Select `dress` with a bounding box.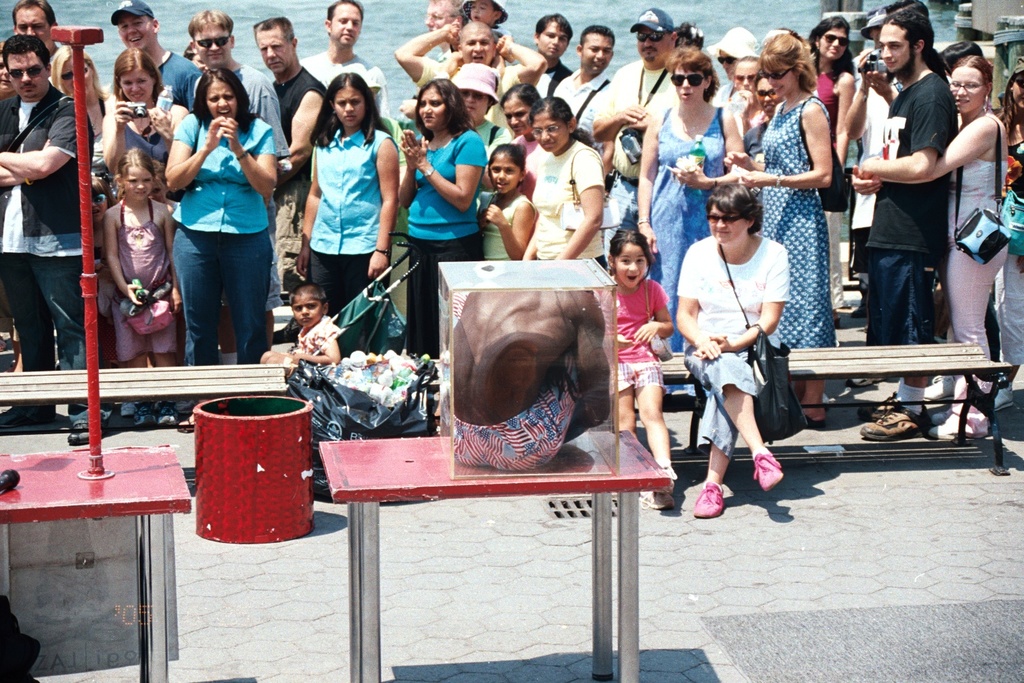
x1=651 y1=105 x2=724 y2=397.
